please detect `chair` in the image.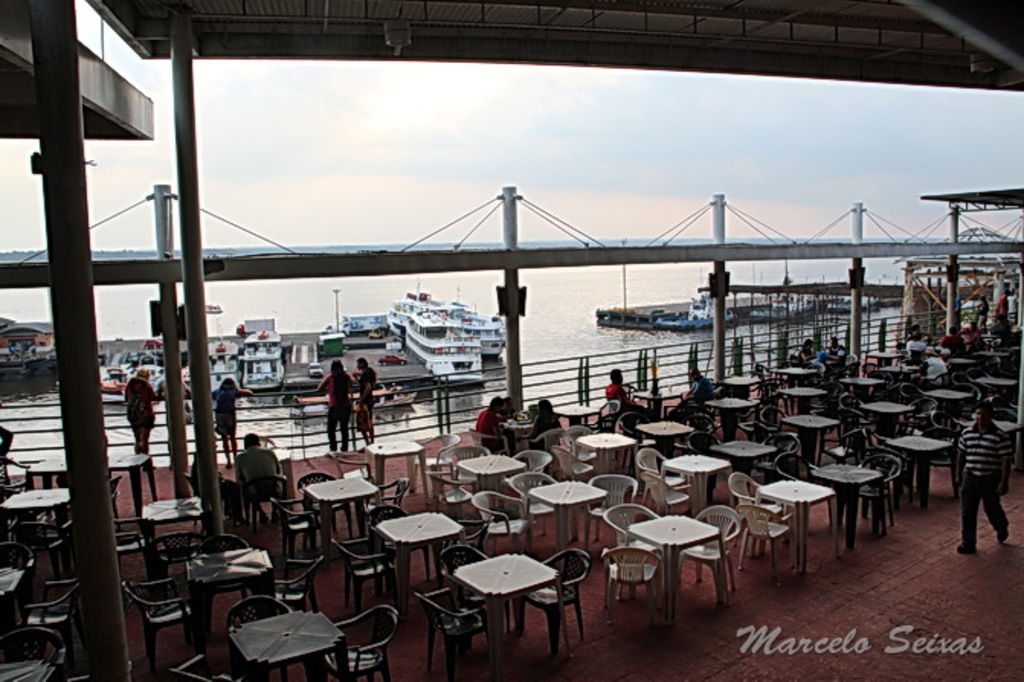
bbox=(639, 465, 690, 514).
